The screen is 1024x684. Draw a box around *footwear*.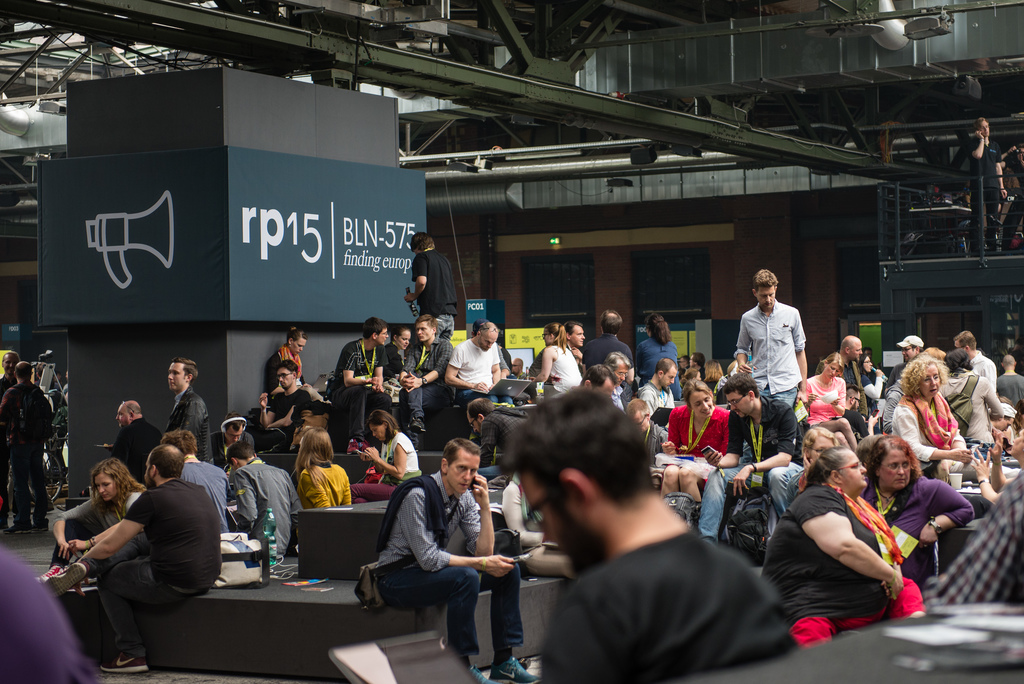
region(413, 442, 420, 450).
